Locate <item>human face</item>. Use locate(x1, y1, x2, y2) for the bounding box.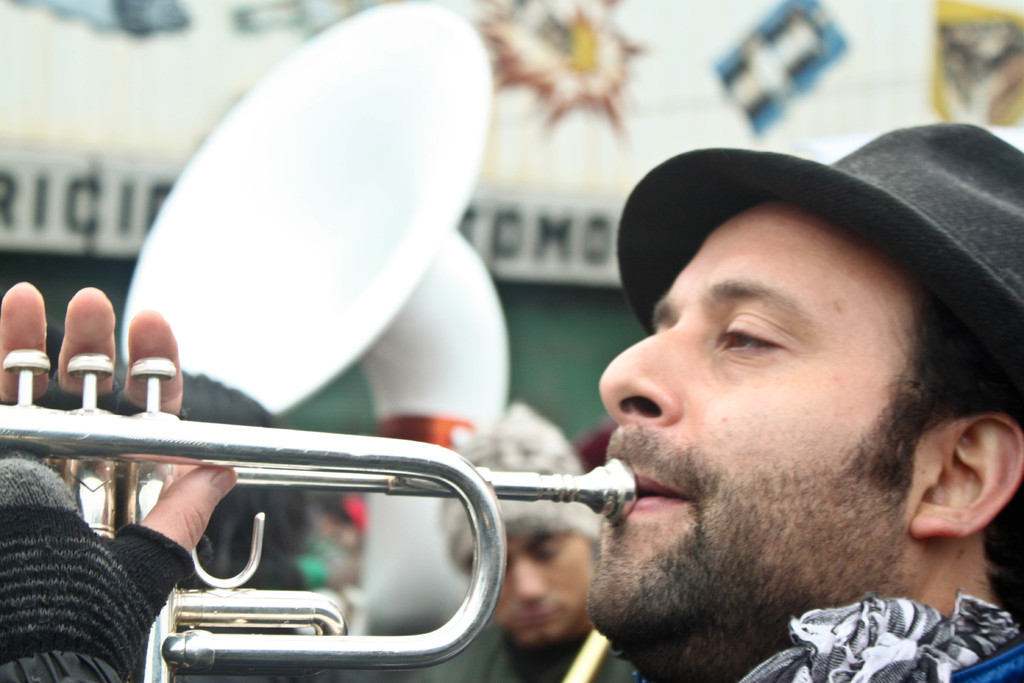
locate(584, 202, 925, 682).
